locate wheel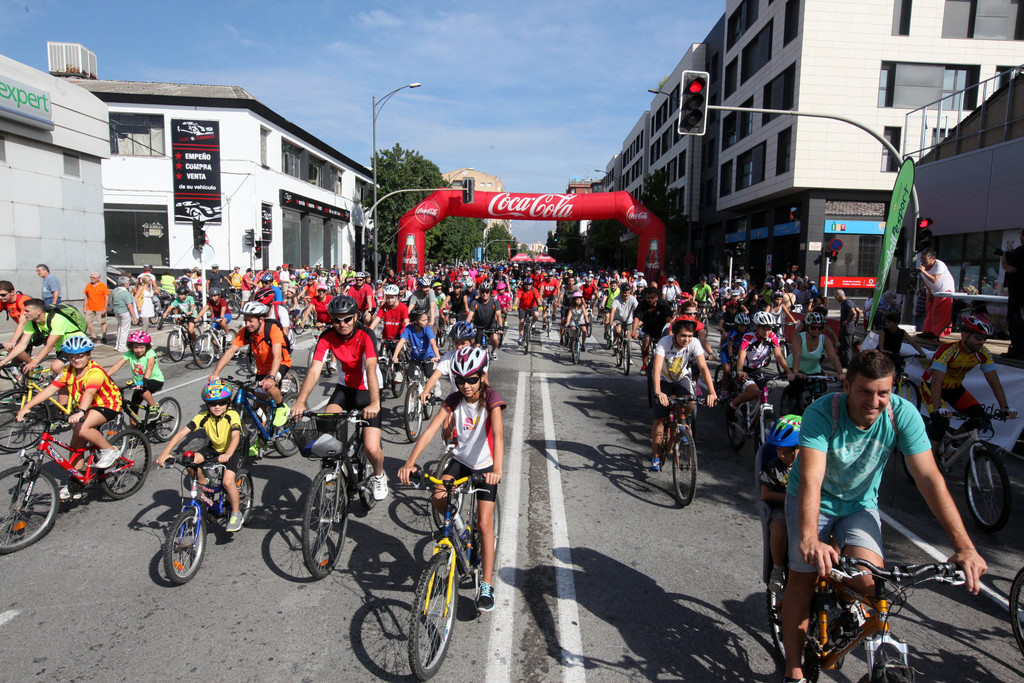
[x1=1009, y1=565, x2=1023, y2=655]
